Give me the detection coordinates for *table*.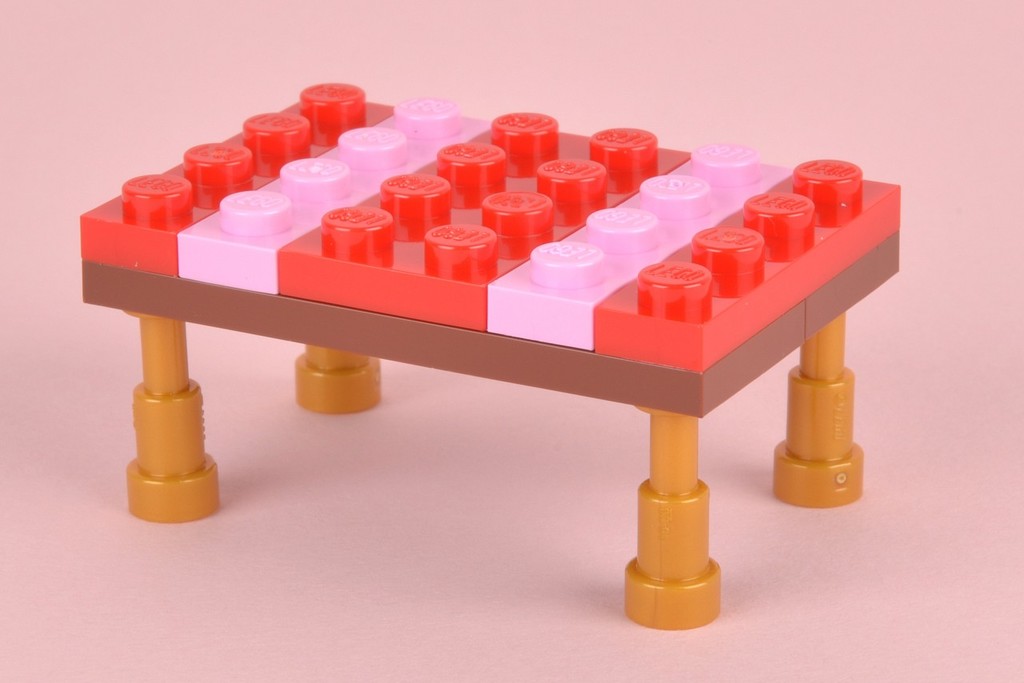
(left=68, top=77, right=905, bottom=633).
